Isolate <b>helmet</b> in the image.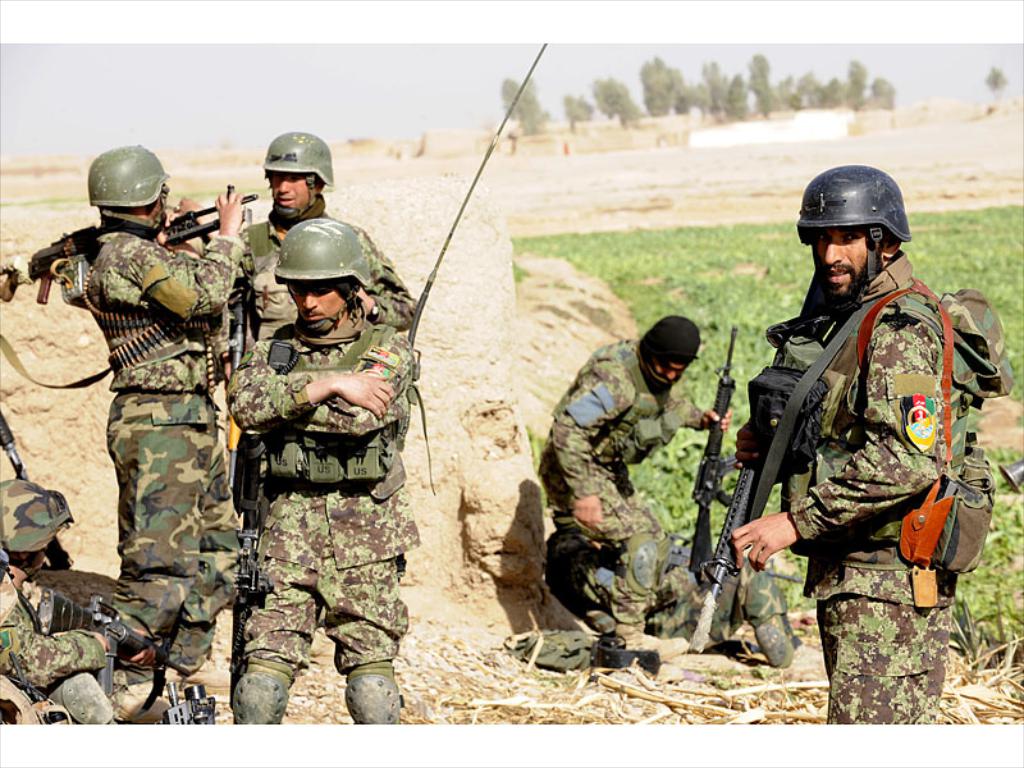
Isolated region: [left=268, top=218, right=381, bottom=326].
